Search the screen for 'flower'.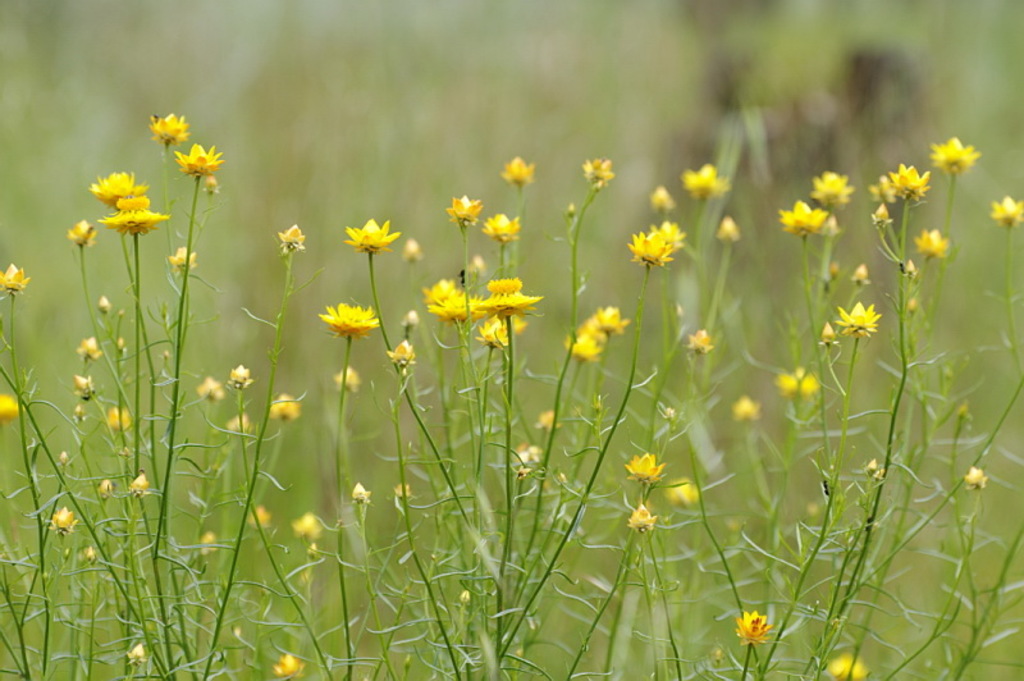
Found at x1=488 y1=282 x2=532 y2=306.
